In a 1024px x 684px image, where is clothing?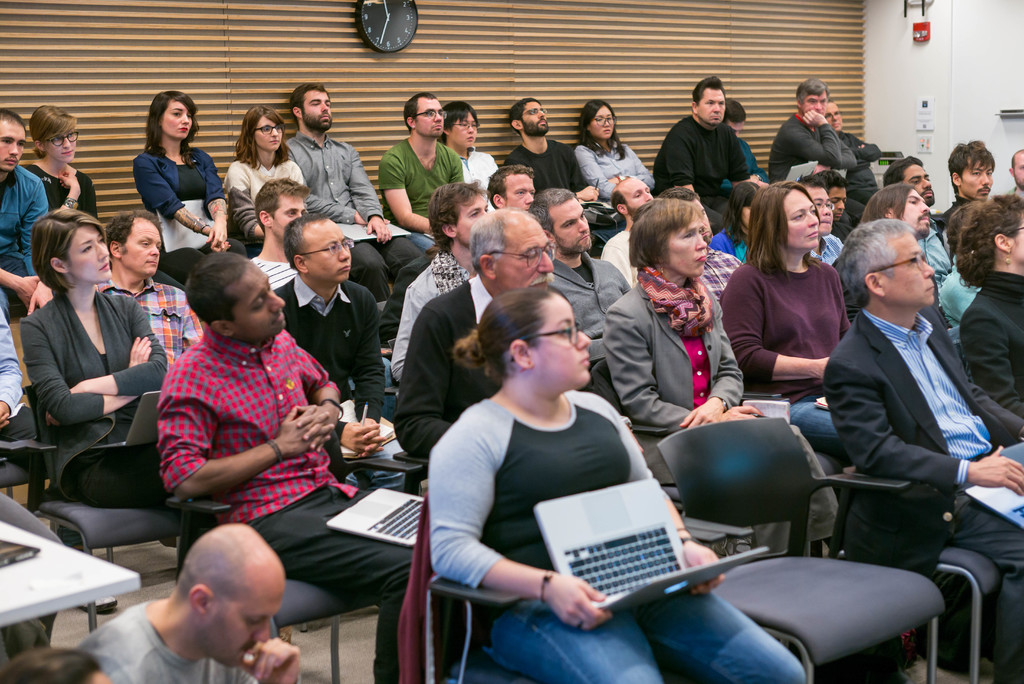
<region>577, 133, 657, 197</region>.
